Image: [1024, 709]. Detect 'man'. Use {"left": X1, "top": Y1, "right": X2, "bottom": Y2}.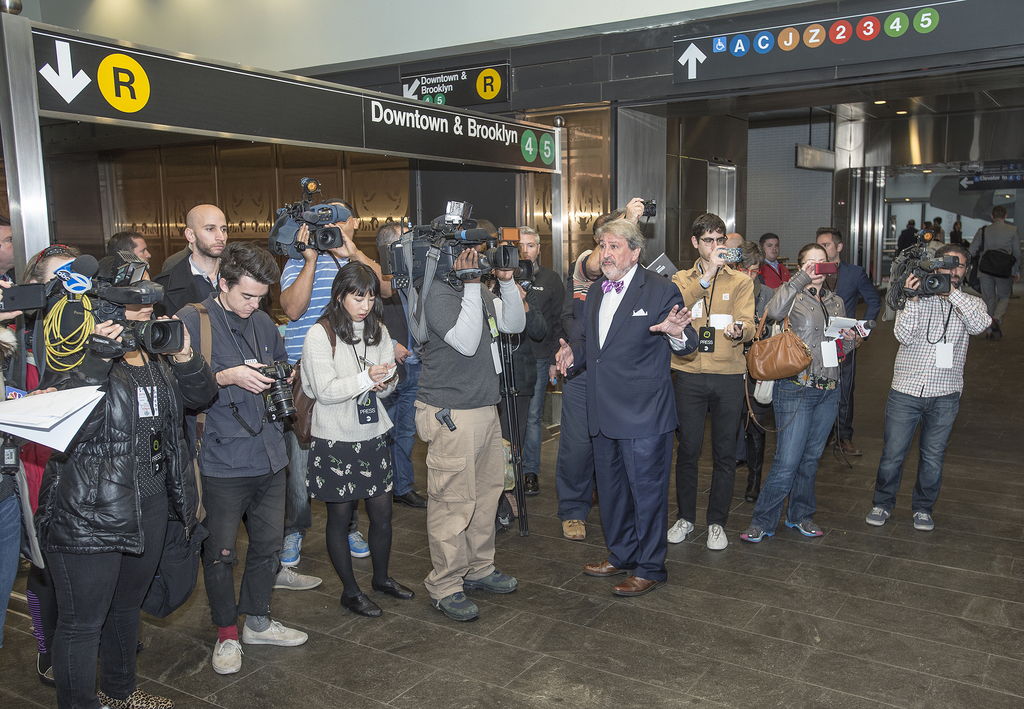
{"left": 753, "top": 231, "right": 793, "bottom": 314}.
